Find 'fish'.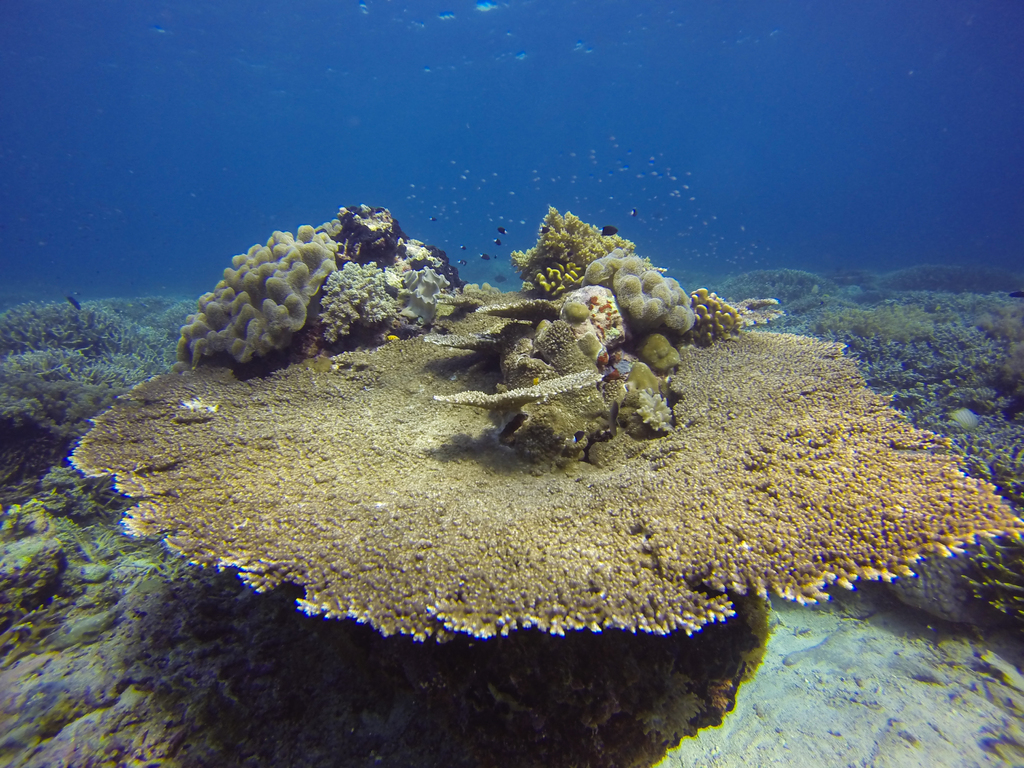
{"x1": 496, "y1": 227, "x2": 505, "y2": 233}.
